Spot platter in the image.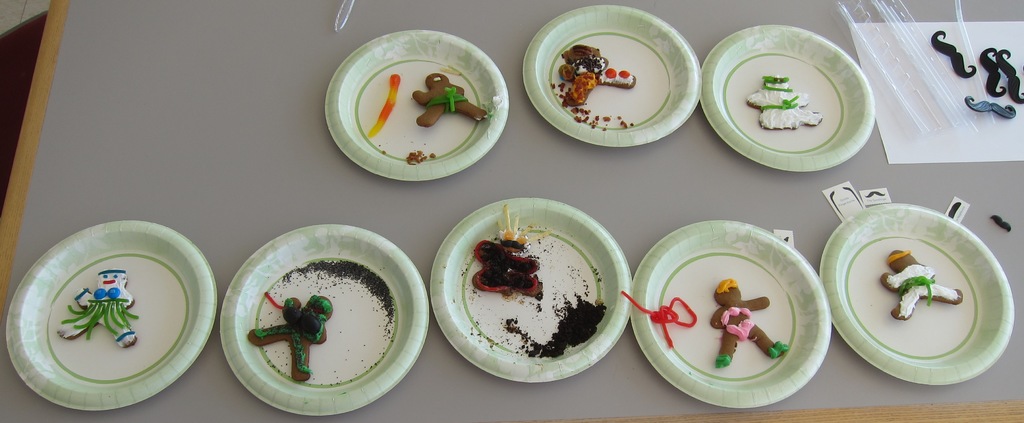
platter found at [324, 26, 511, 187].
